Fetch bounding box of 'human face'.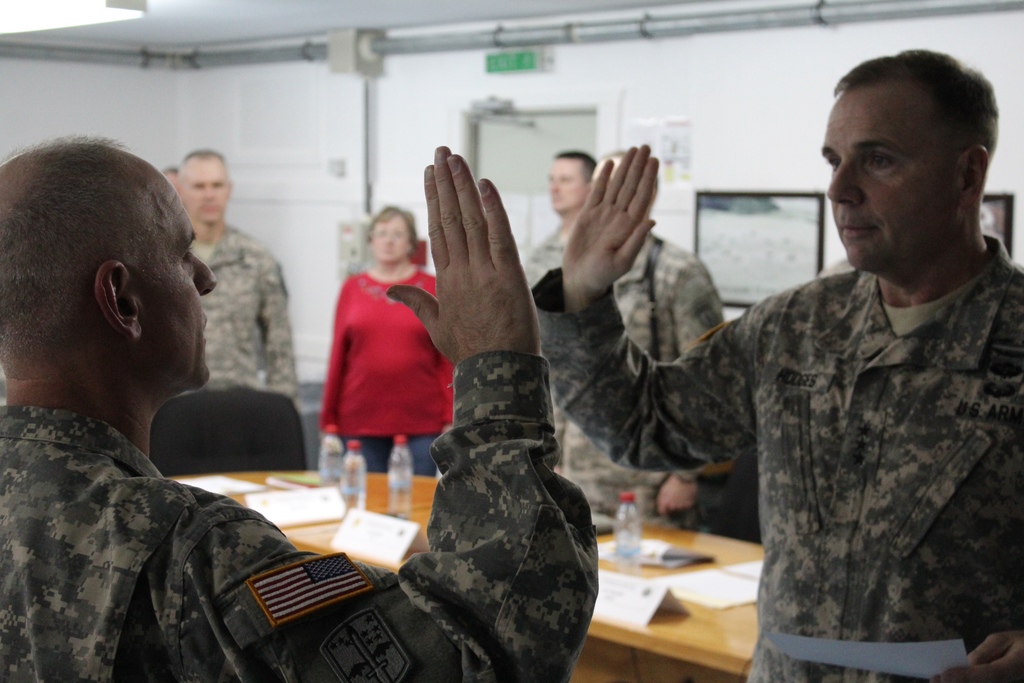
Bbox: box(182, 161, 233, 224).
